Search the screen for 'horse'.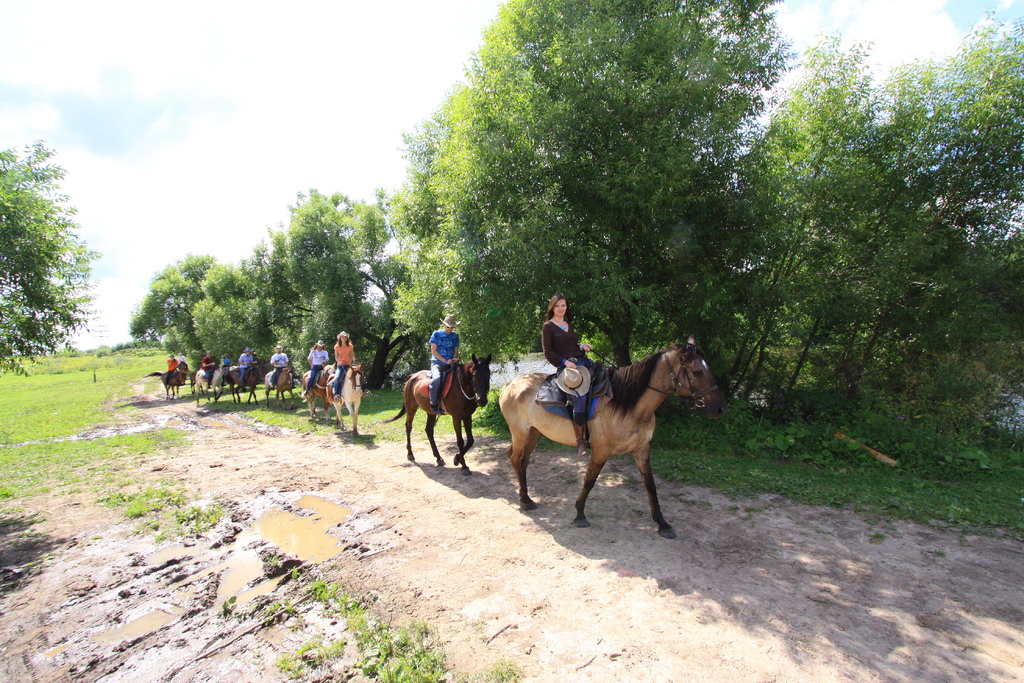
Found at 148:361:189:400.
